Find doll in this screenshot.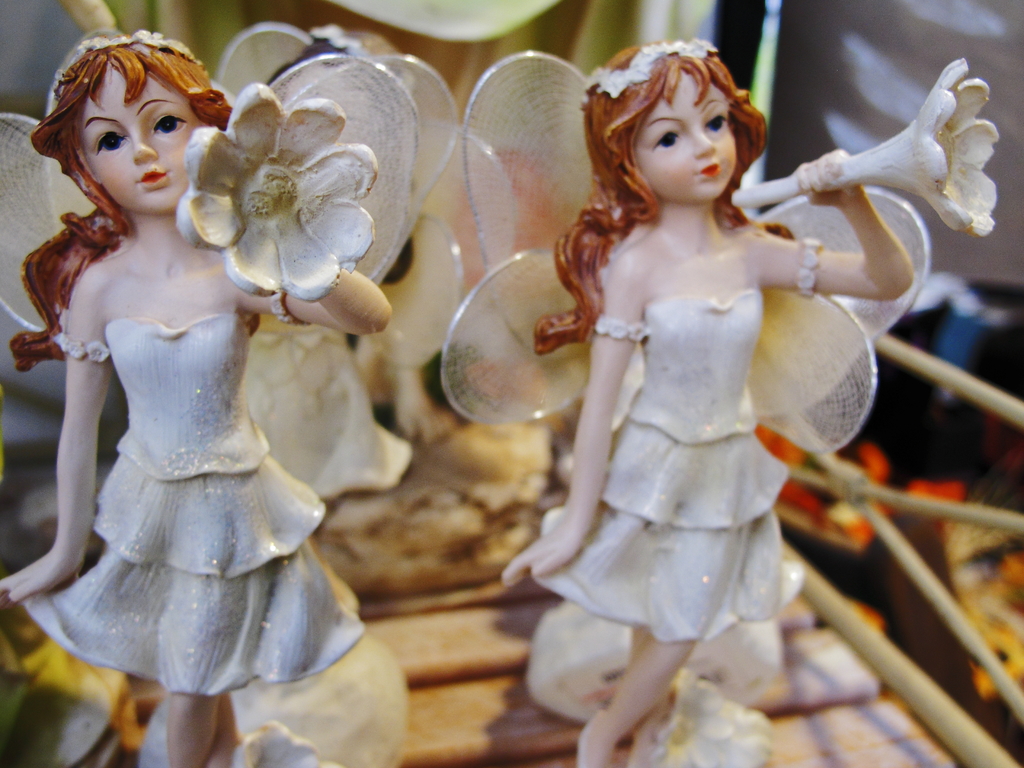
The bounding box for doll is bbox=[504, 1, 899, 704].
